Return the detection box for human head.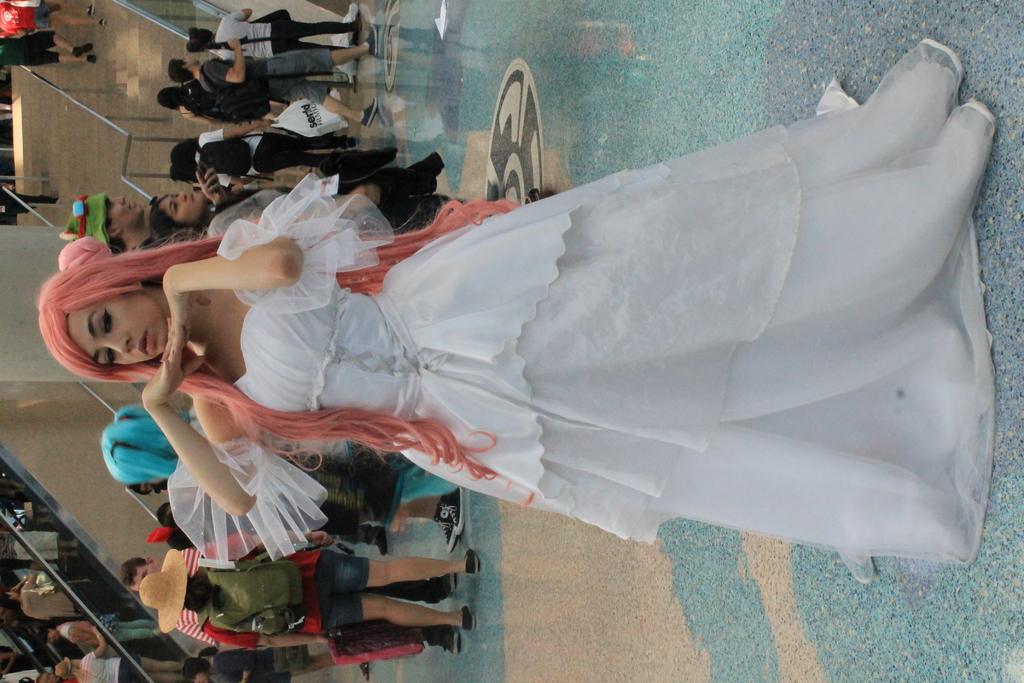
box=[33, 628, 58, 644].
